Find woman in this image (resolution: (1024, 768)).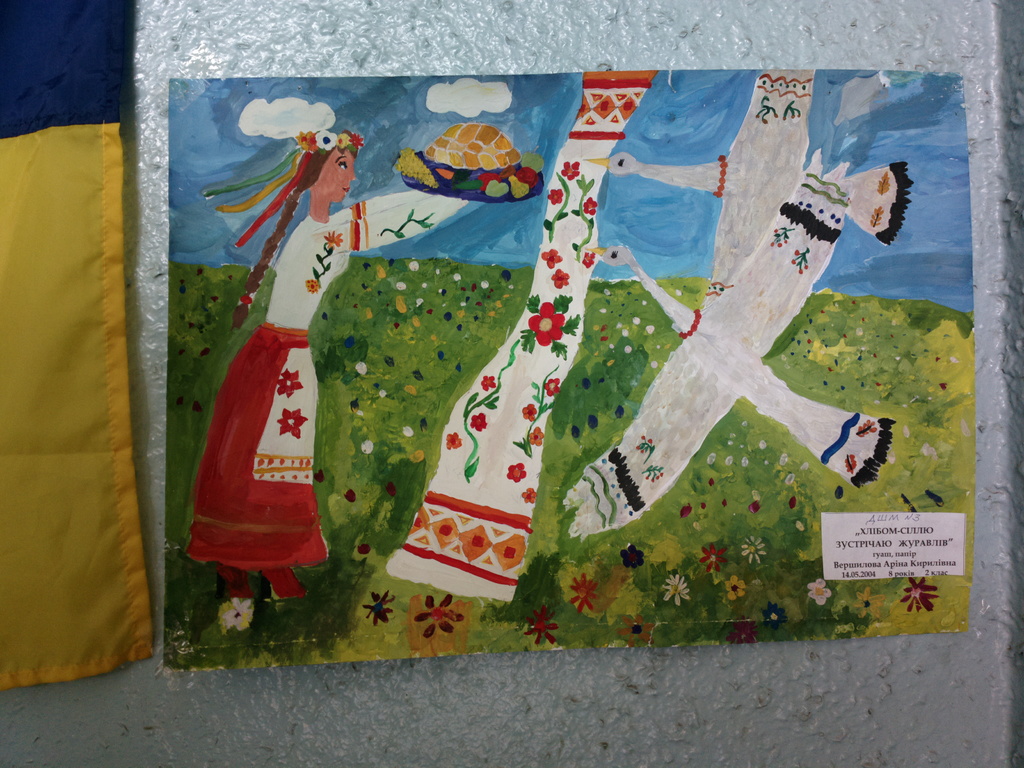
crop(182, 125, 478, 651).
